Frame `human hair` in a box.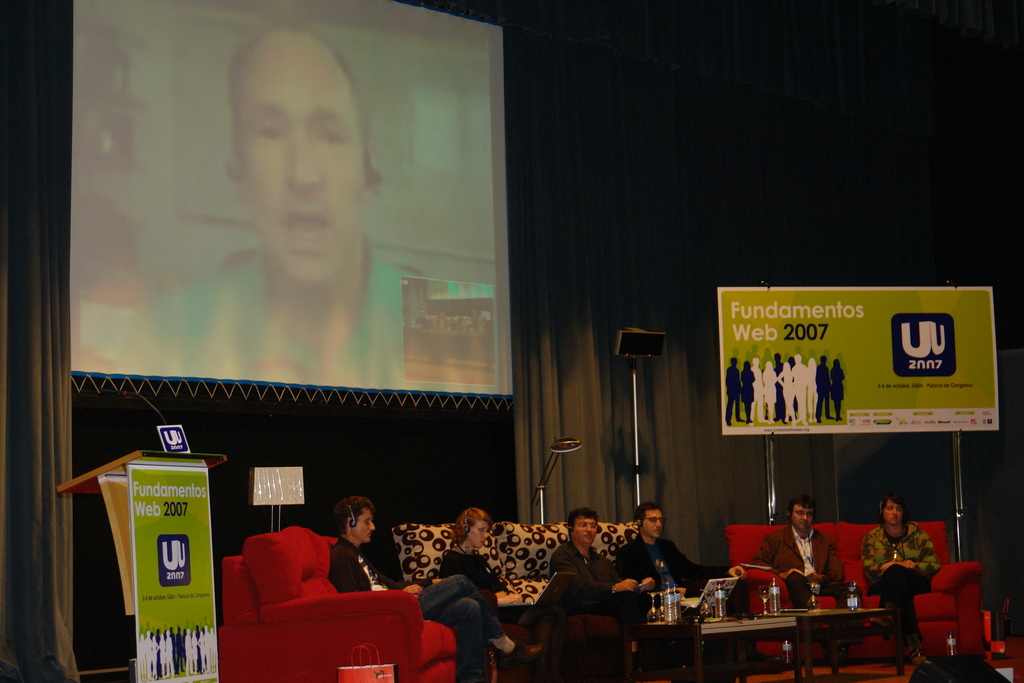
<box>635,498,661,525</box>.
